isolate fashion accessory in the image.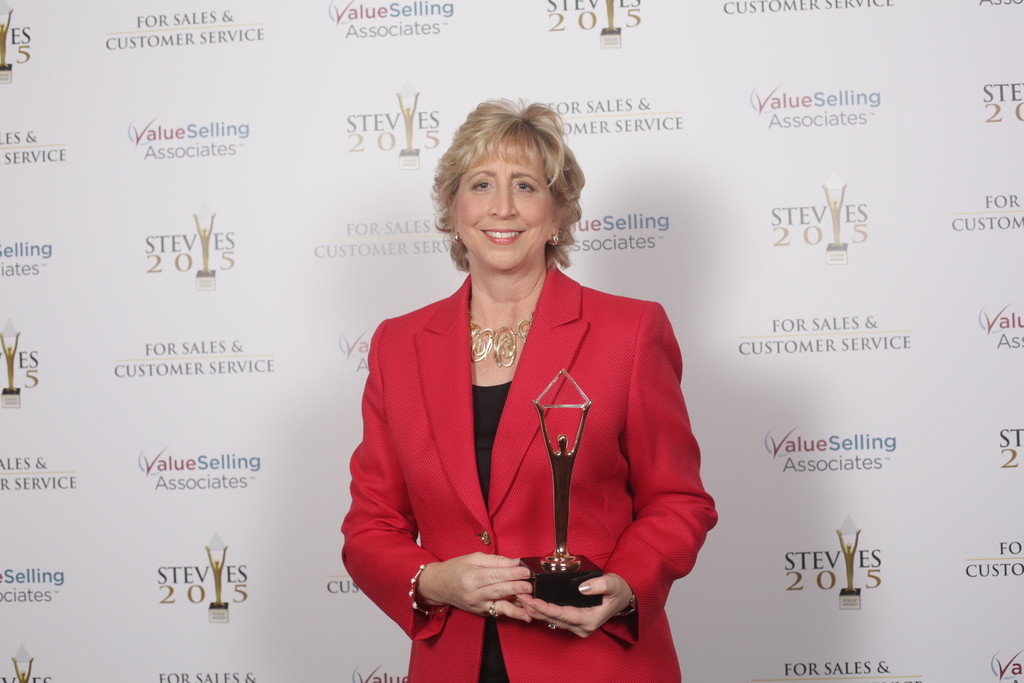
Isolated region: BBox(614, 595, 636, 620).
